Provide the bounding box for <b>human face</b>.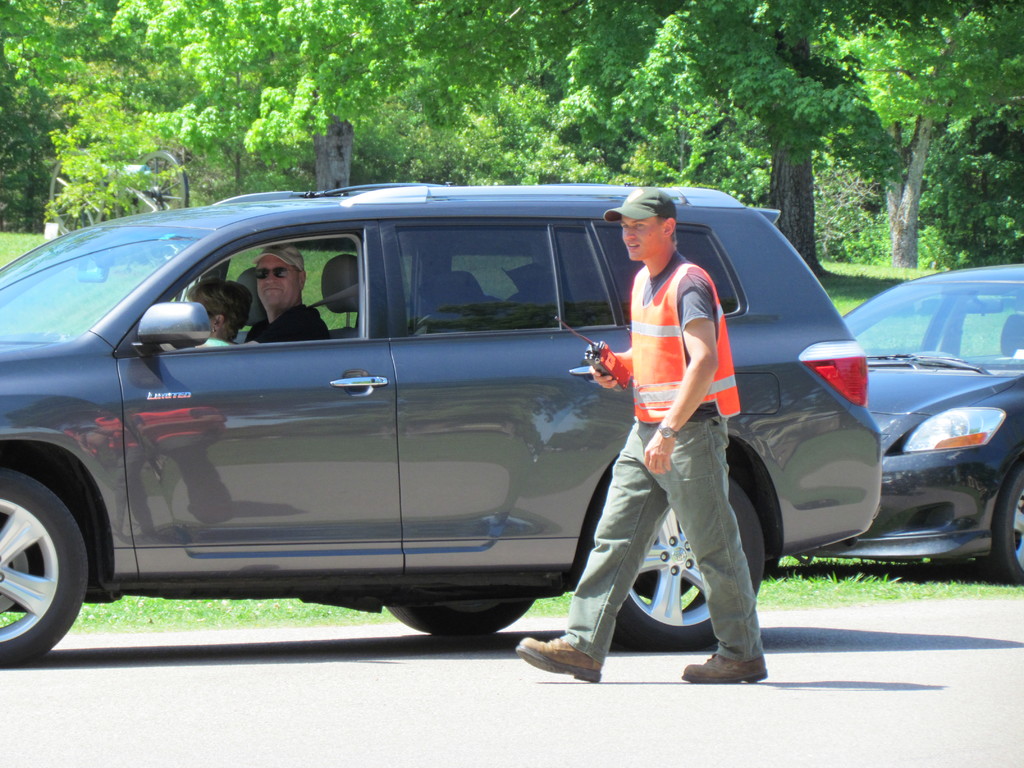
[259,264,298,307].
